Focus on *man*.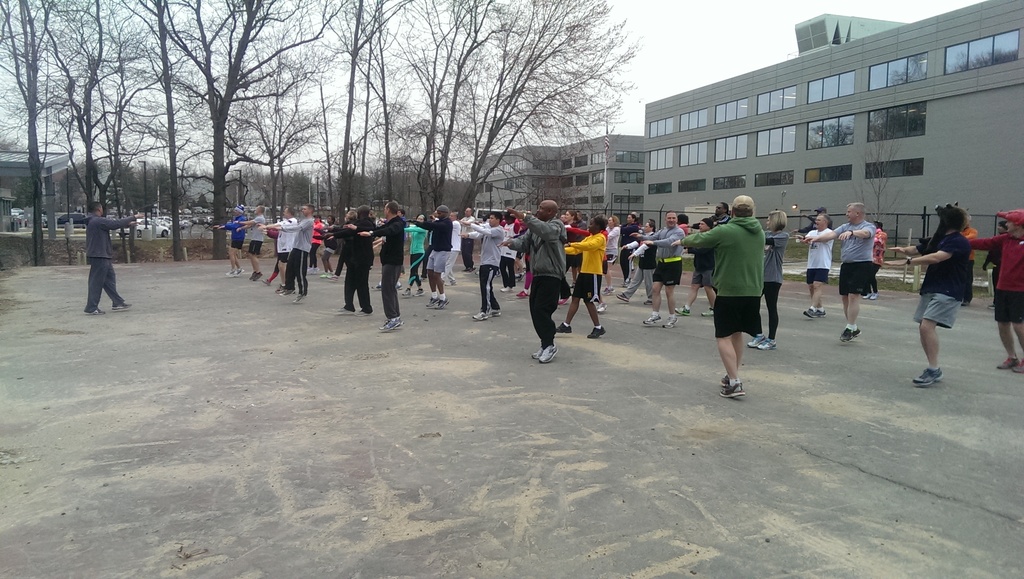
Focused at 797,215,834,320.
